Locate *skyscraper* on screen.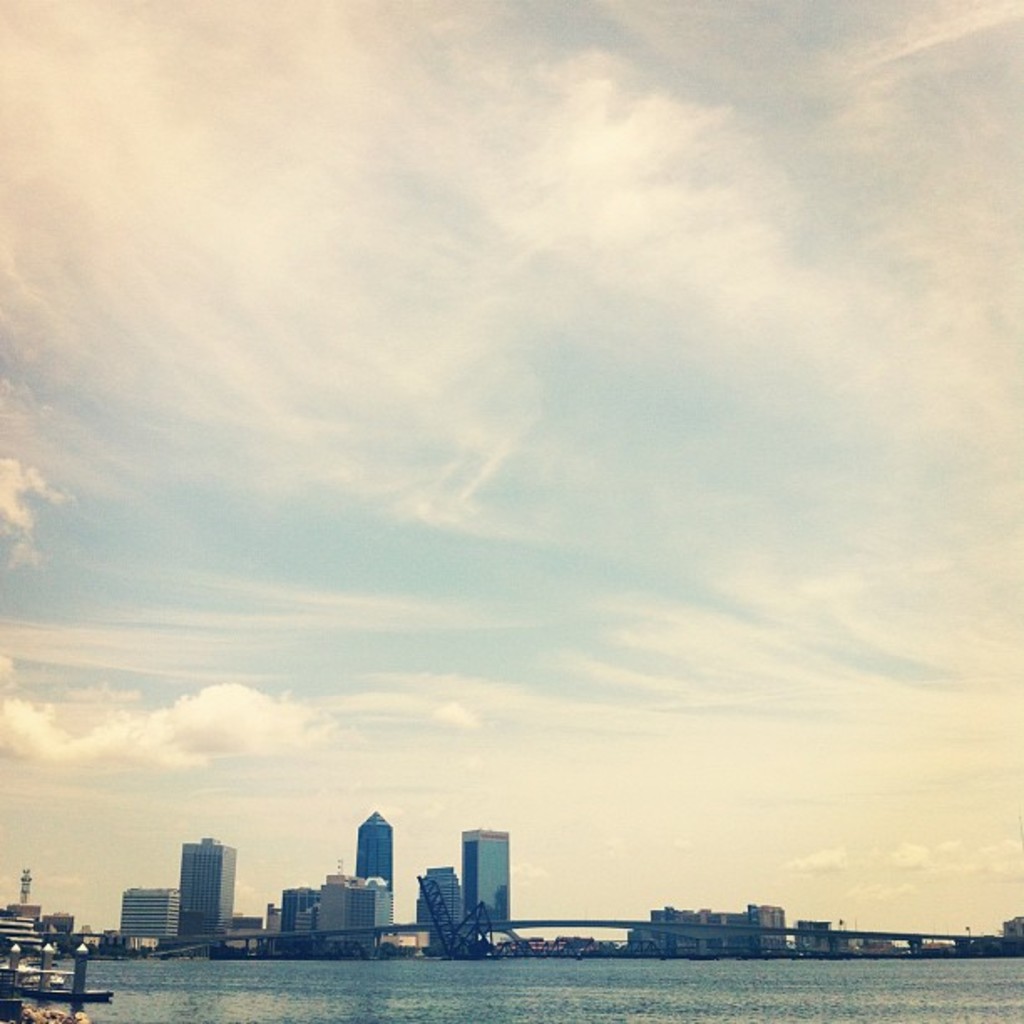
On screen at (279,887,323,962).
